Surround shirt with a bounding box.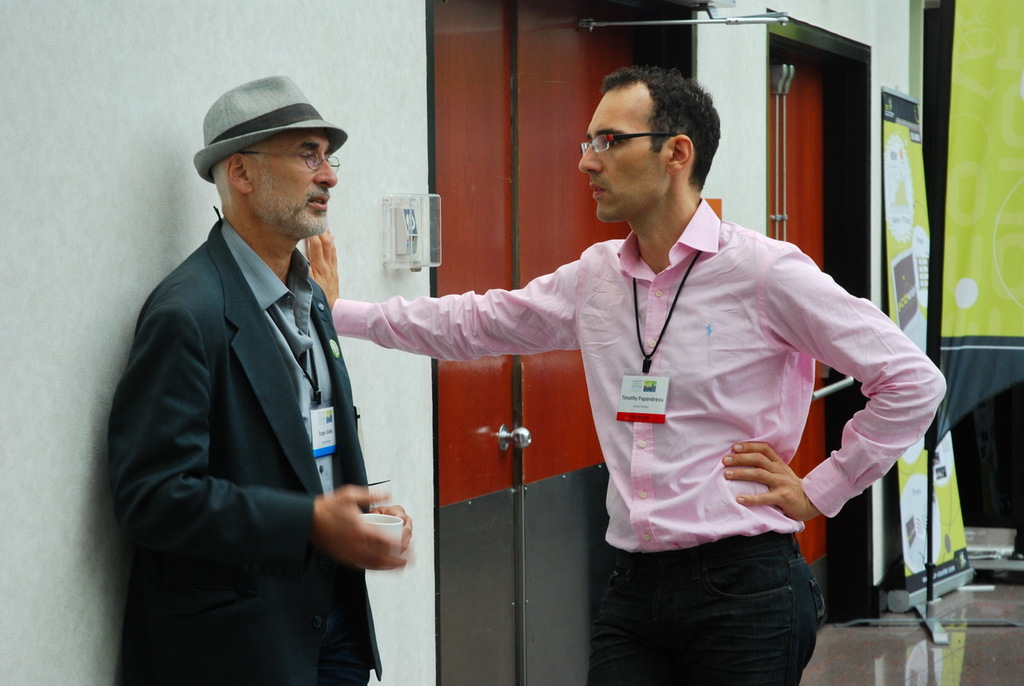
{"left": 333, "top": 199, "right": 946, "bottom": 548}.
